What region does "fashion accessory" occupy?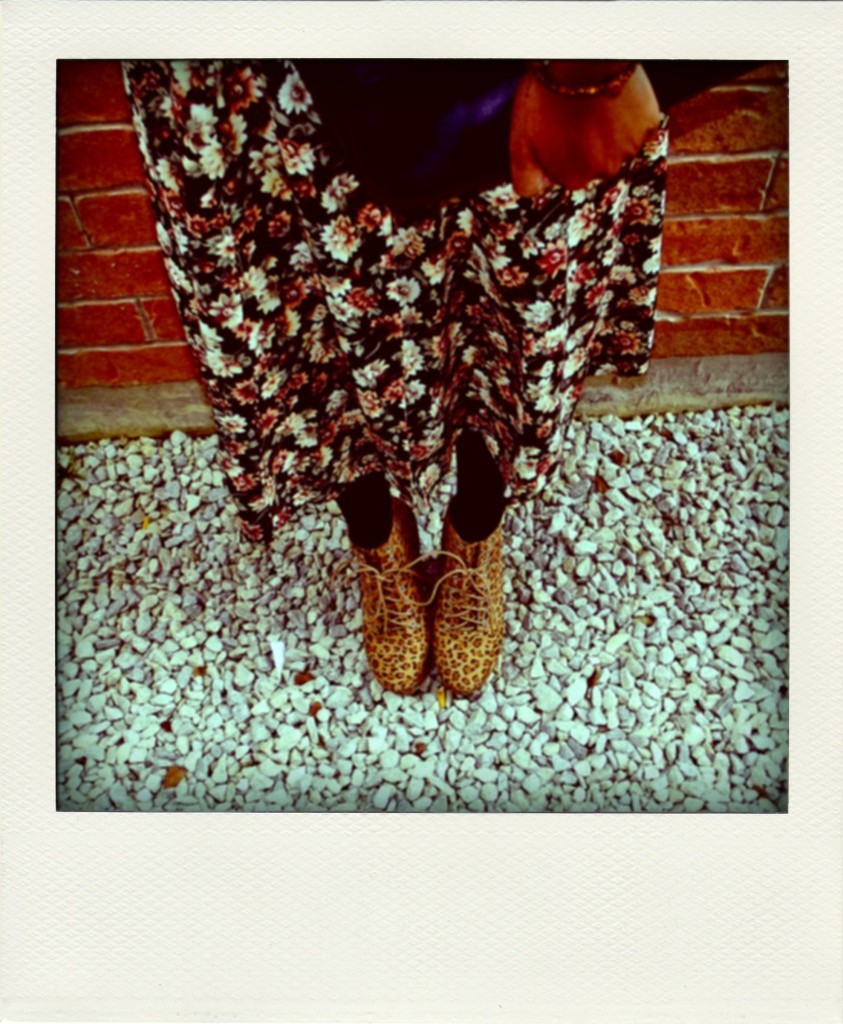
{"x1": 535, "y1": 60, "x2": 639, "y2": 97}.
